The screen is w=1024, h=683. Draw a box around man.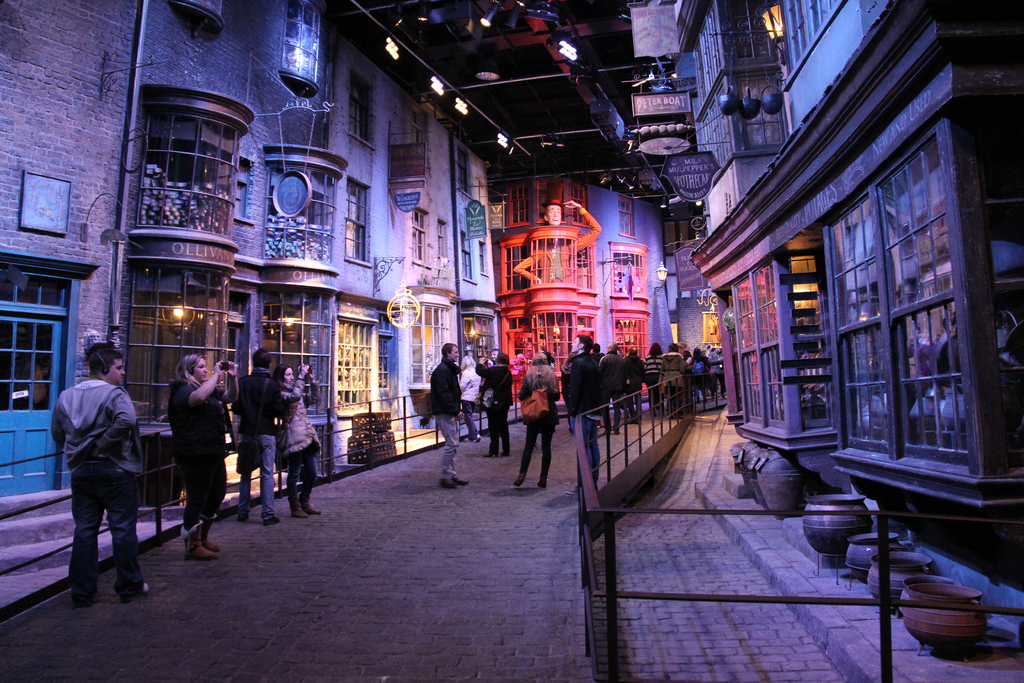
bbox=[492, 349, 502, 362].
